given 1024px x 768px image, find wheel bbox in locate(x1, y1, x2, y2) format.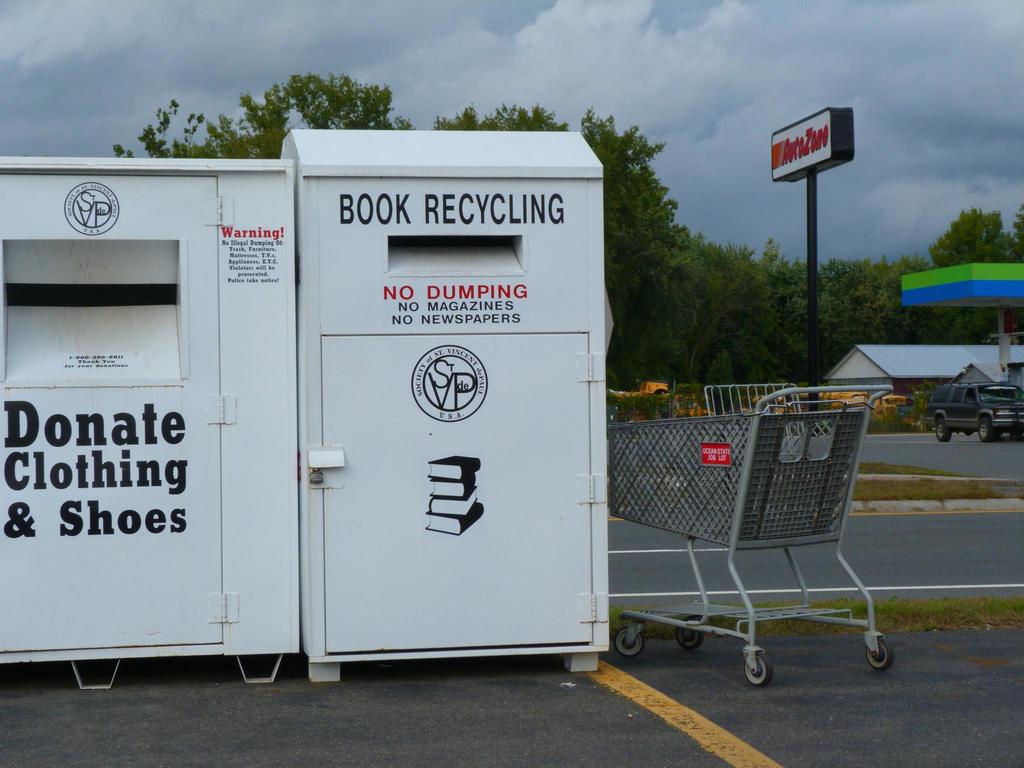
locate(742, 647, 769, 685).
